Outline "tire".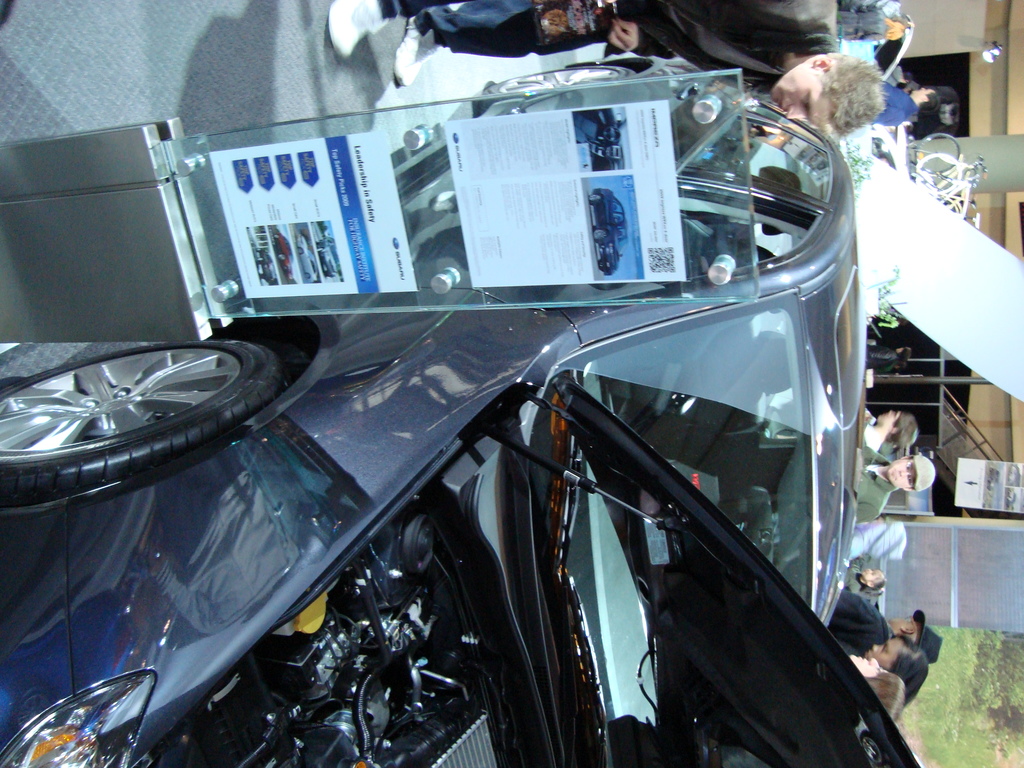
Outline: bbox=(1, 338, 283, 511).
